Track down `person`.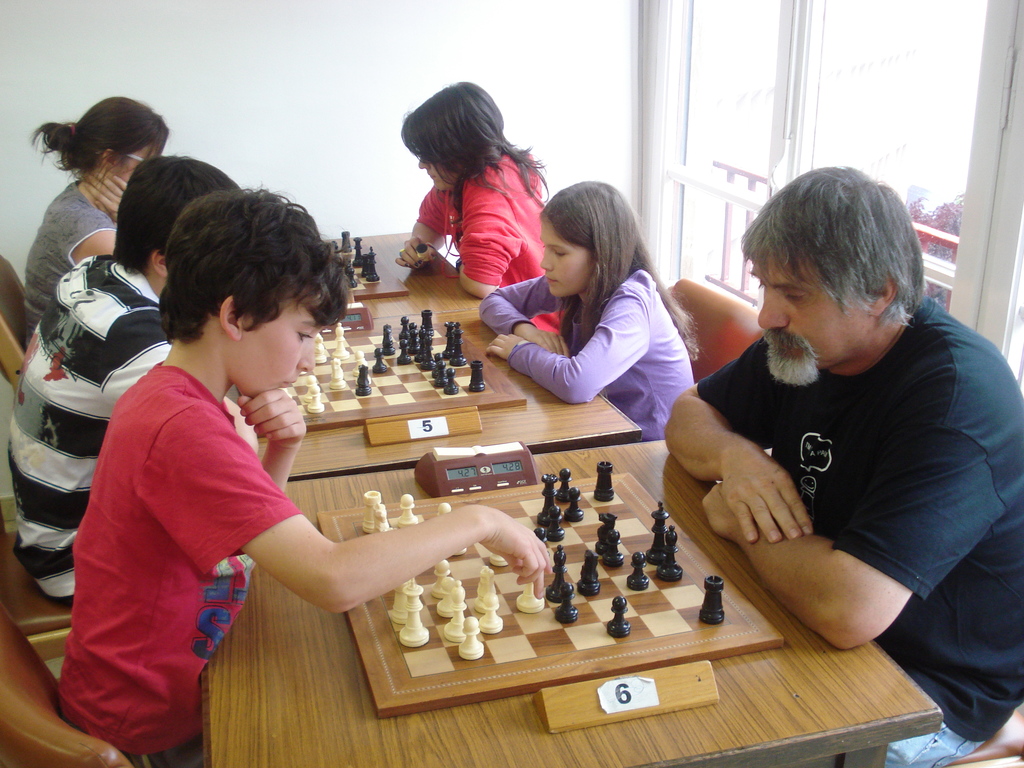
Tracked to region(10, 150, 241, 600).
